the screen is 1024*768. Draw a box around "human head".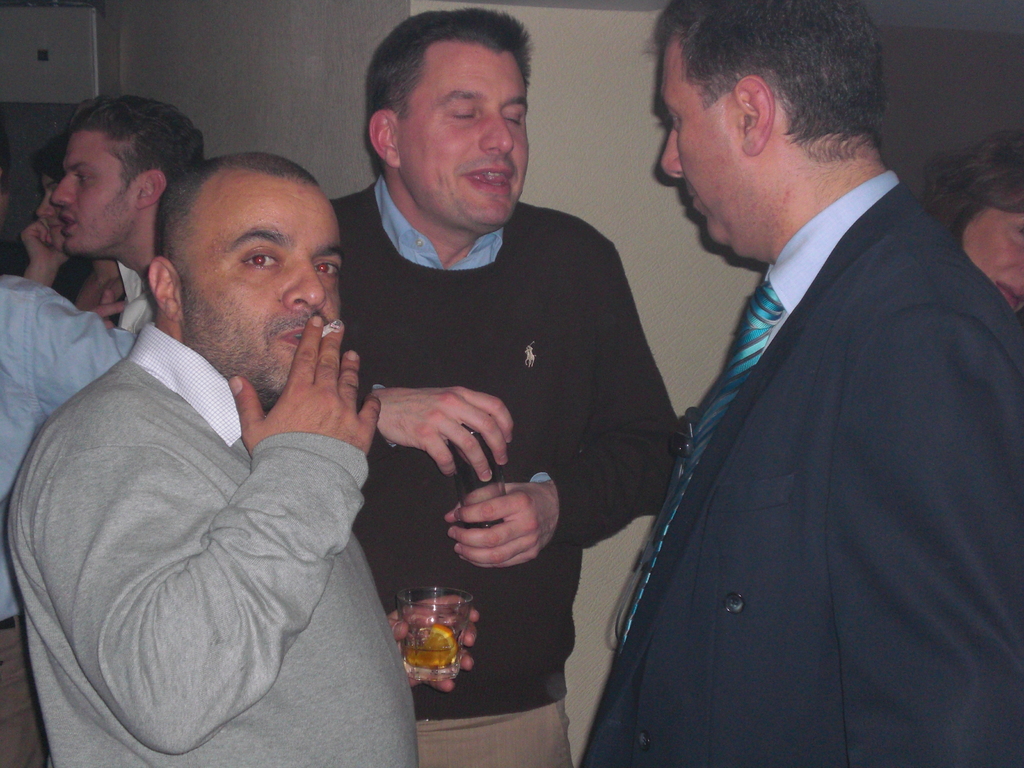
<bbox>34, 130, 71, 248</bbox>.
